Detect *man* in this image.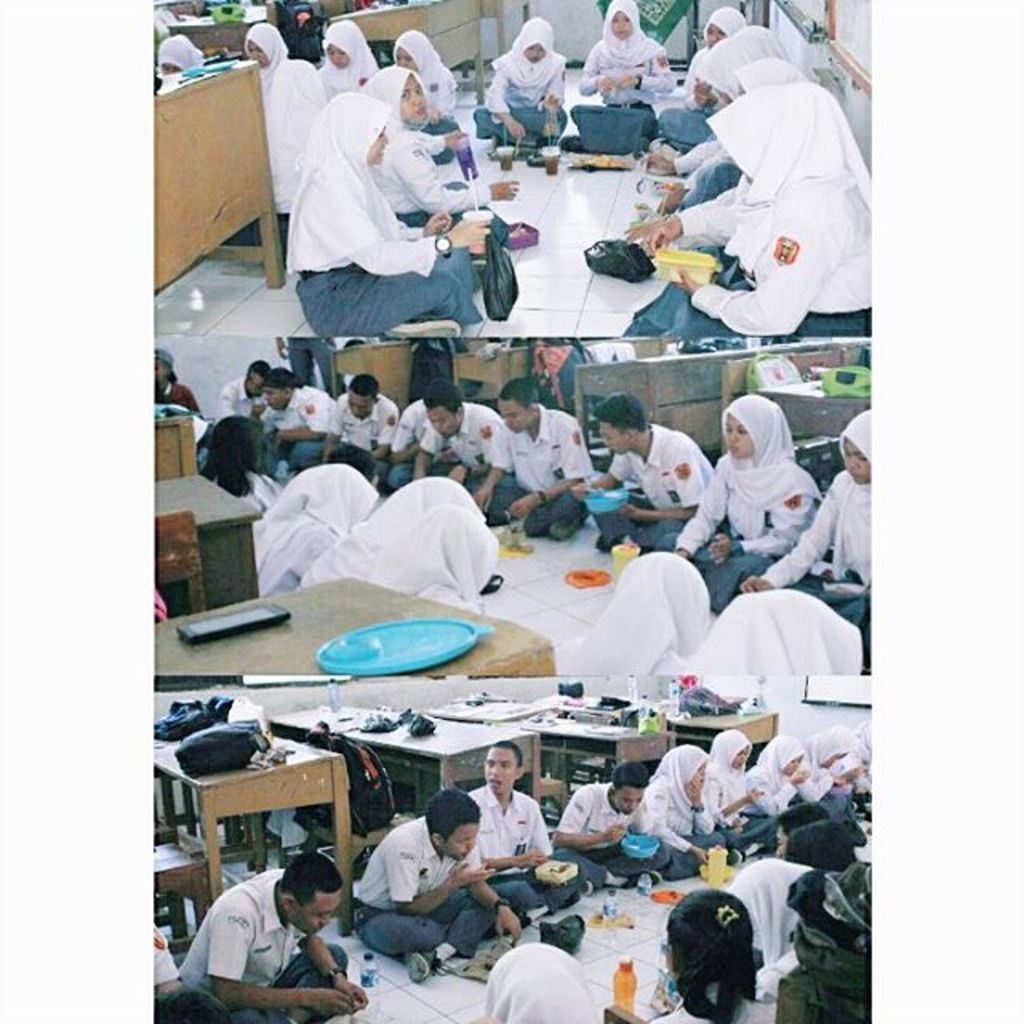
Detection: [left=214, top=362, right=270, bottom=419].
